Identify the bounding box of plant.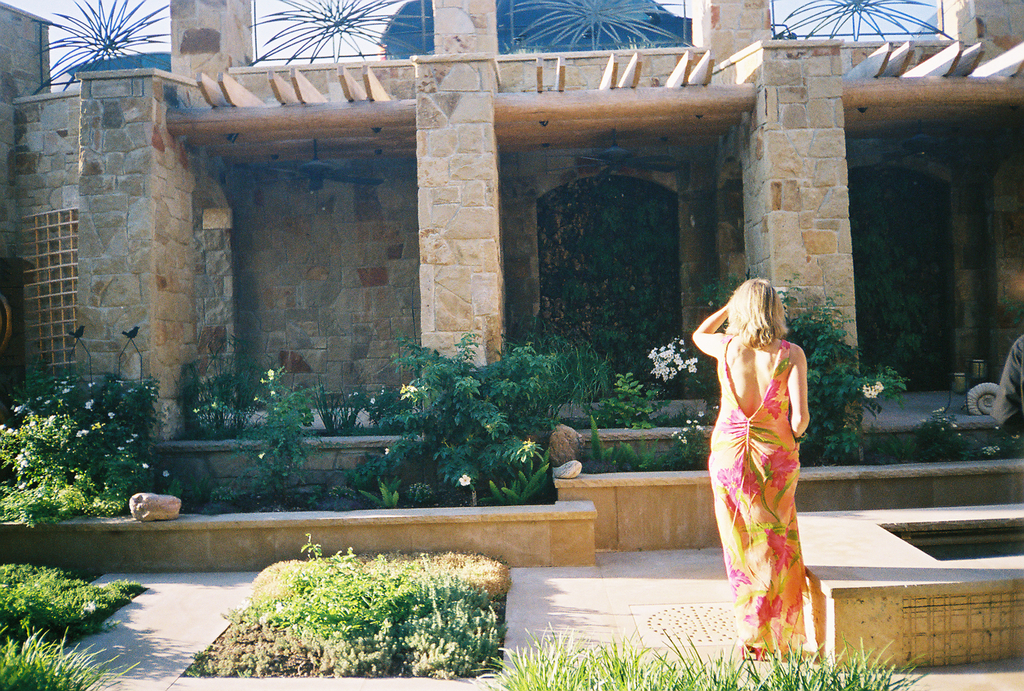
rect(167, 345, 273, 448).
